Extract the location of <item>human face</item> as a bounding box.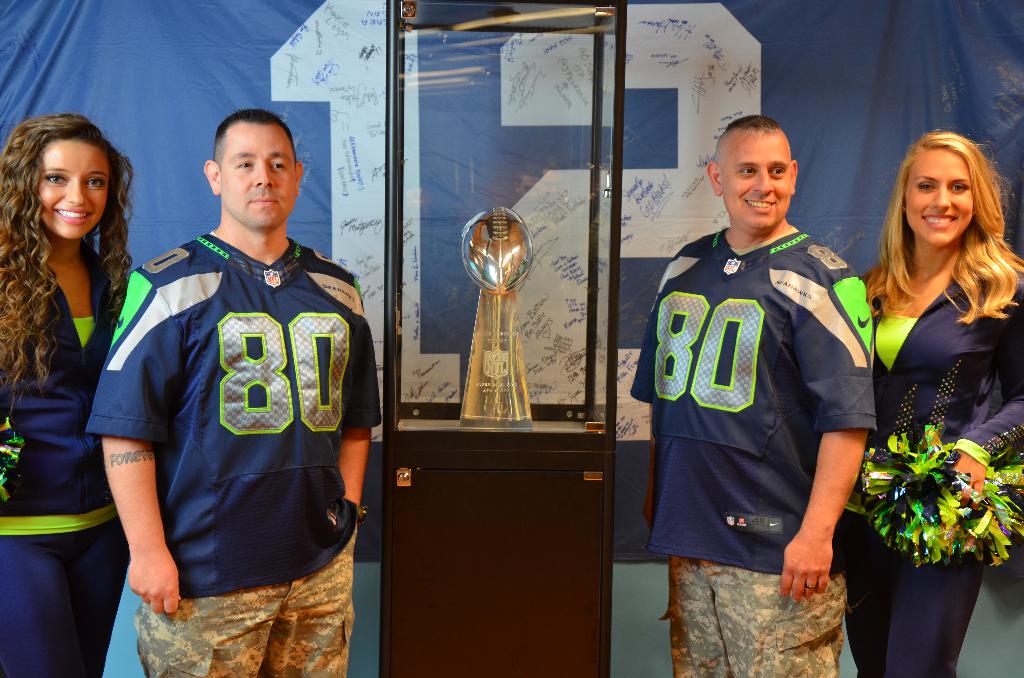
<region>720, 122, 788, 231</region>.
